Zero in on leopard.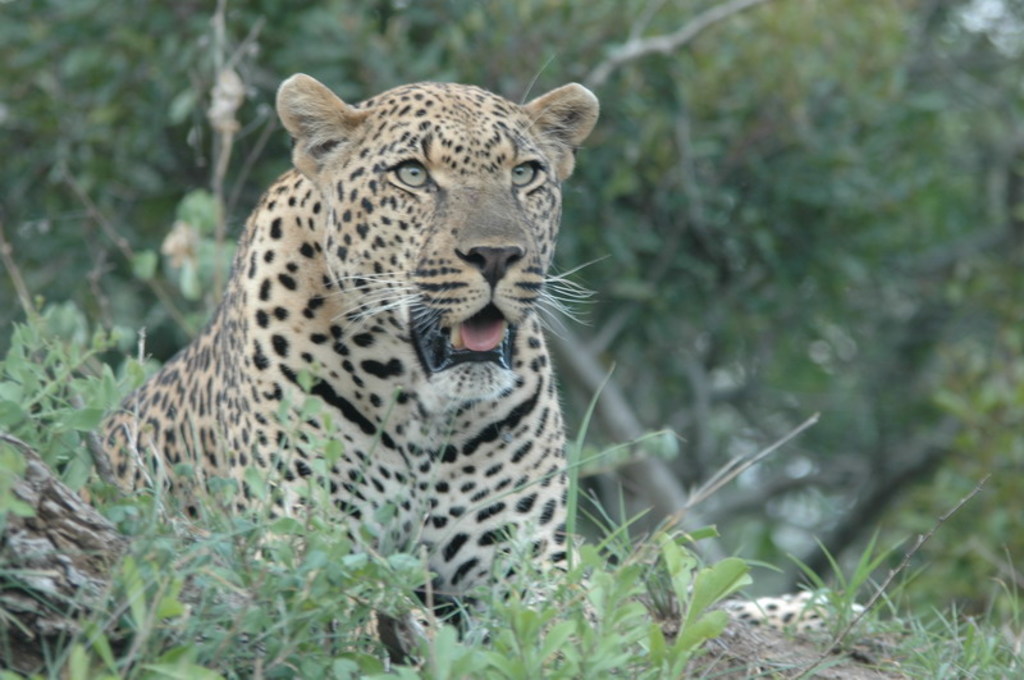
Zeroed in: 88 54 872 667.
